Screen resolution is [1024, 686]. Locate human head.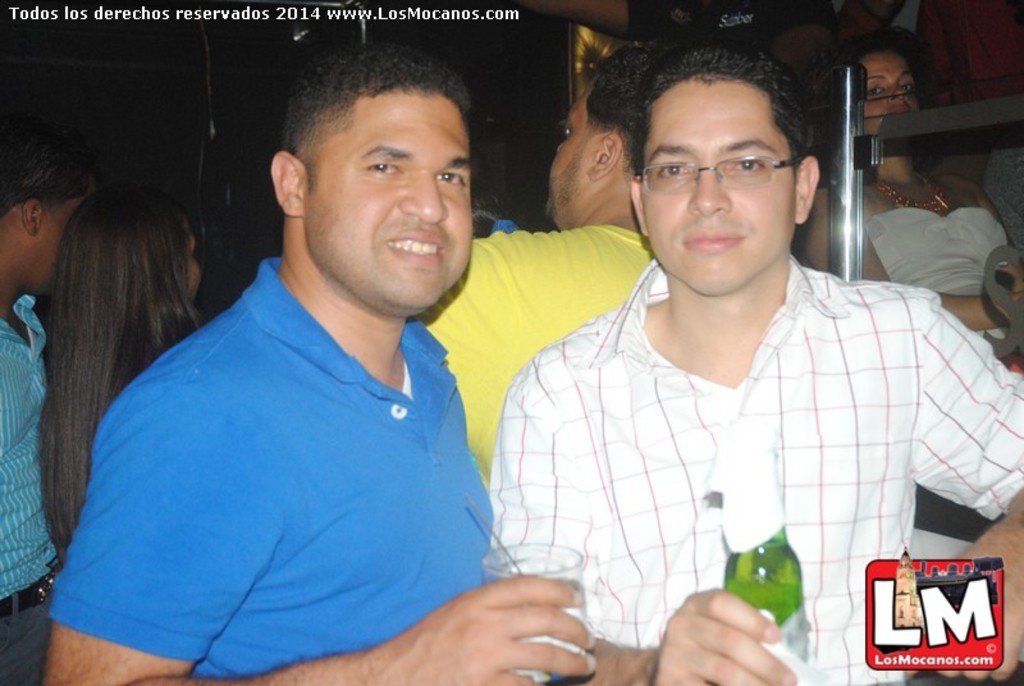
[61,184,205,306].
